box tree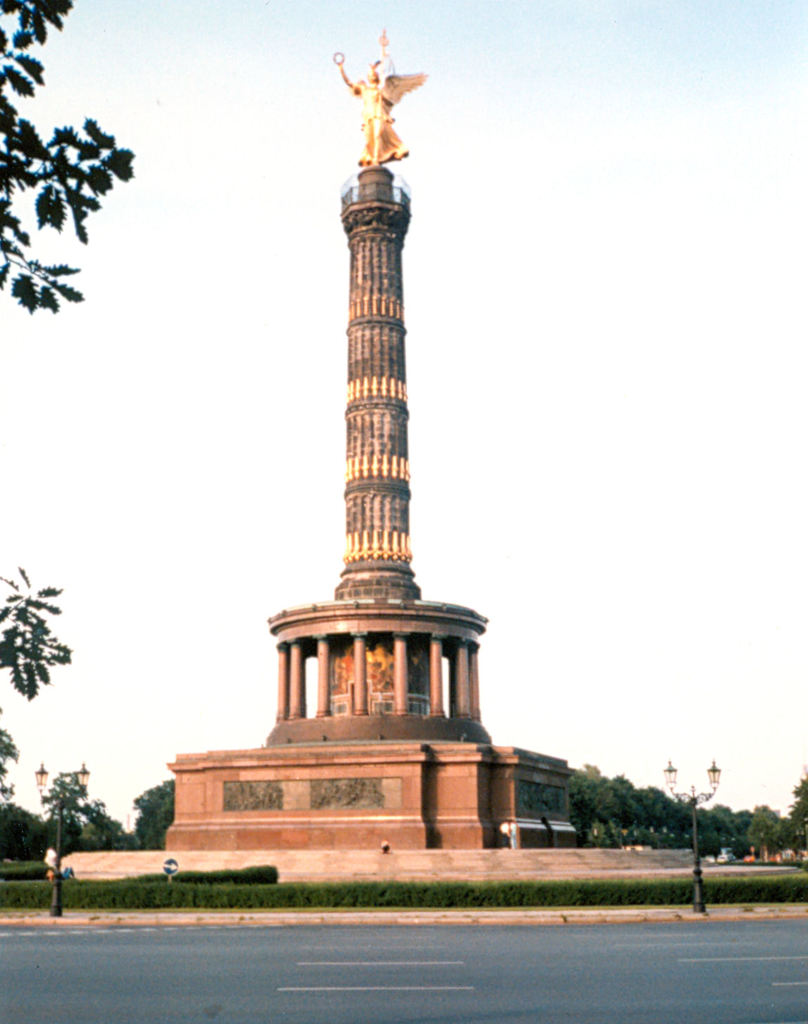
select_region(0, 565, 74, 698)
